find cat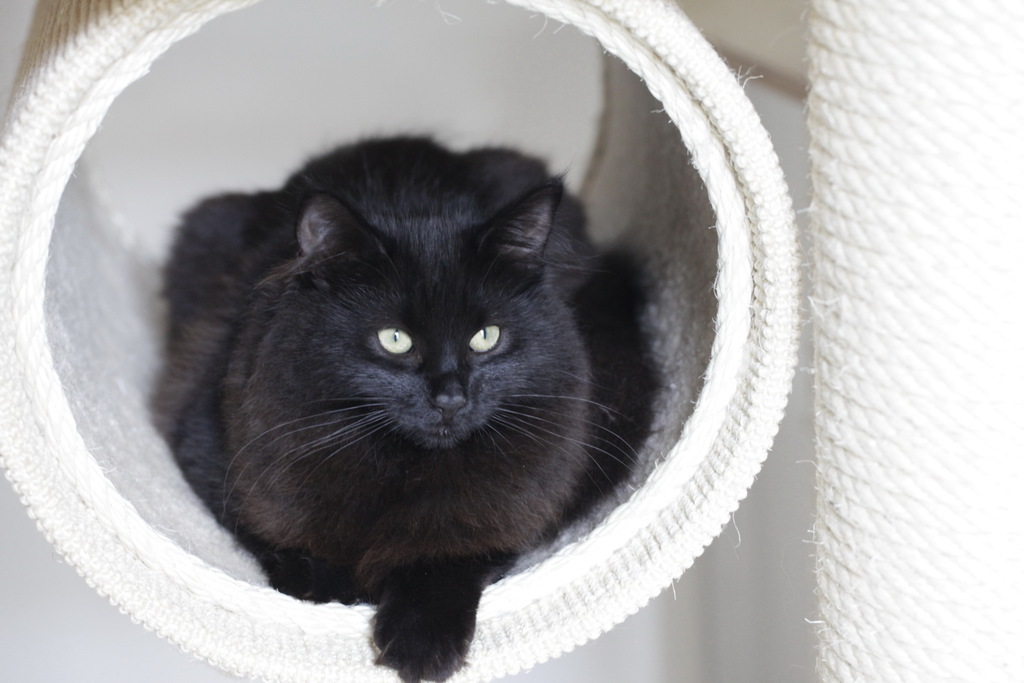
x1=142 y1=126 x2=663 y2=682
